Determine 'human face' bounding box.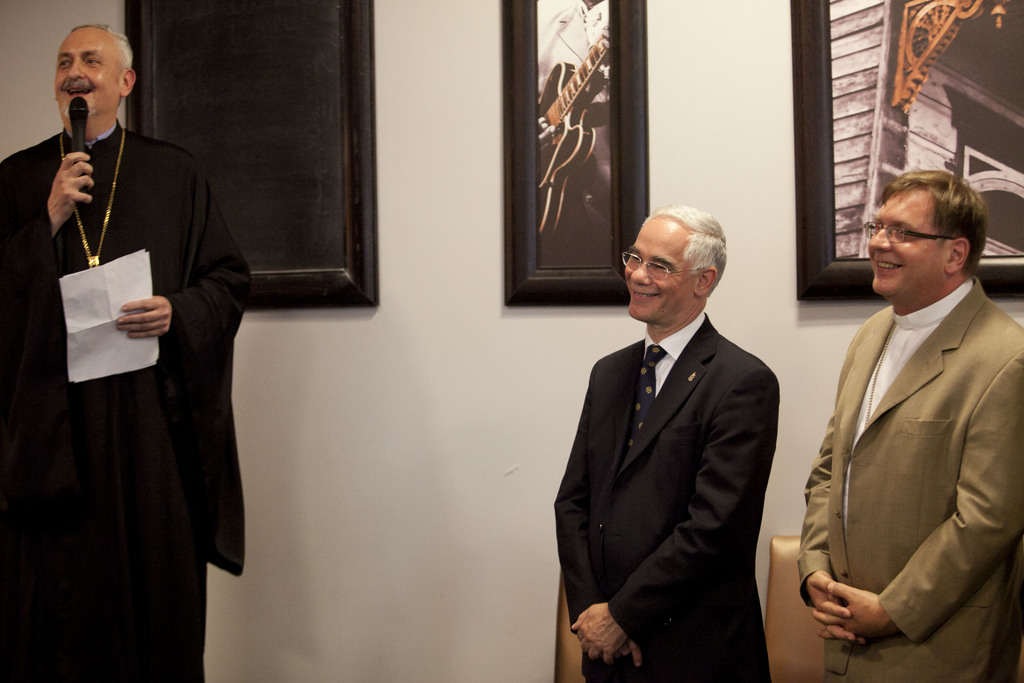
Determined: locate(56, 30, 118, 119).
